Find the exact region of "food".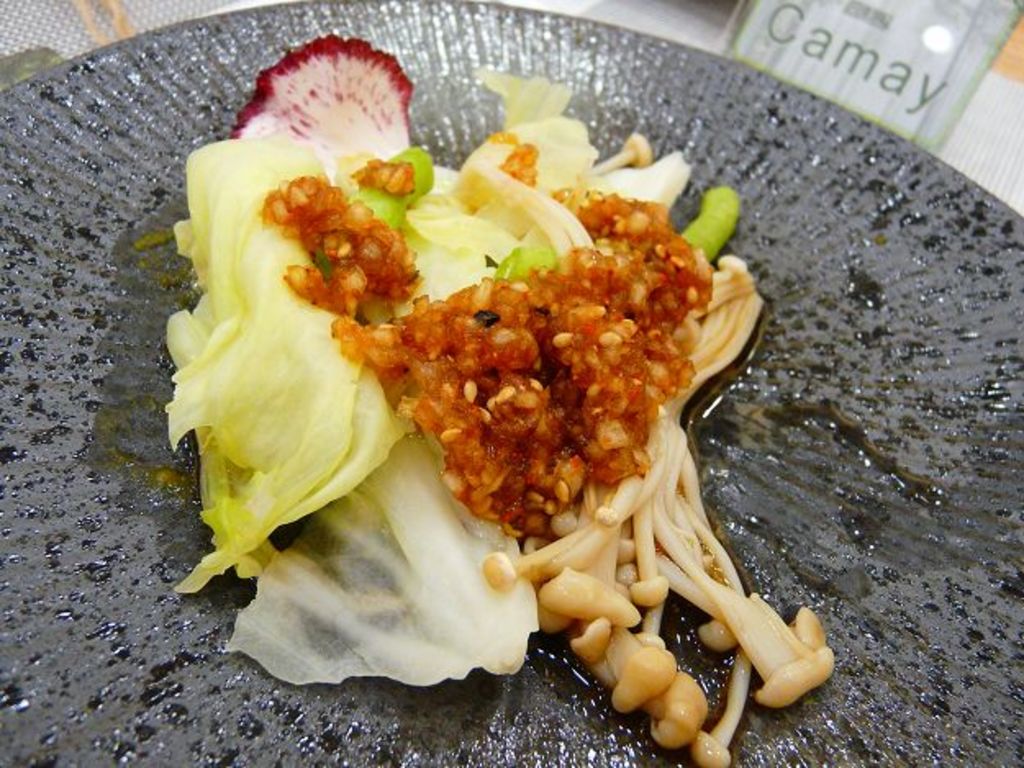
Exact region: (x1=125, y1=51, x2=806, y2=735).
